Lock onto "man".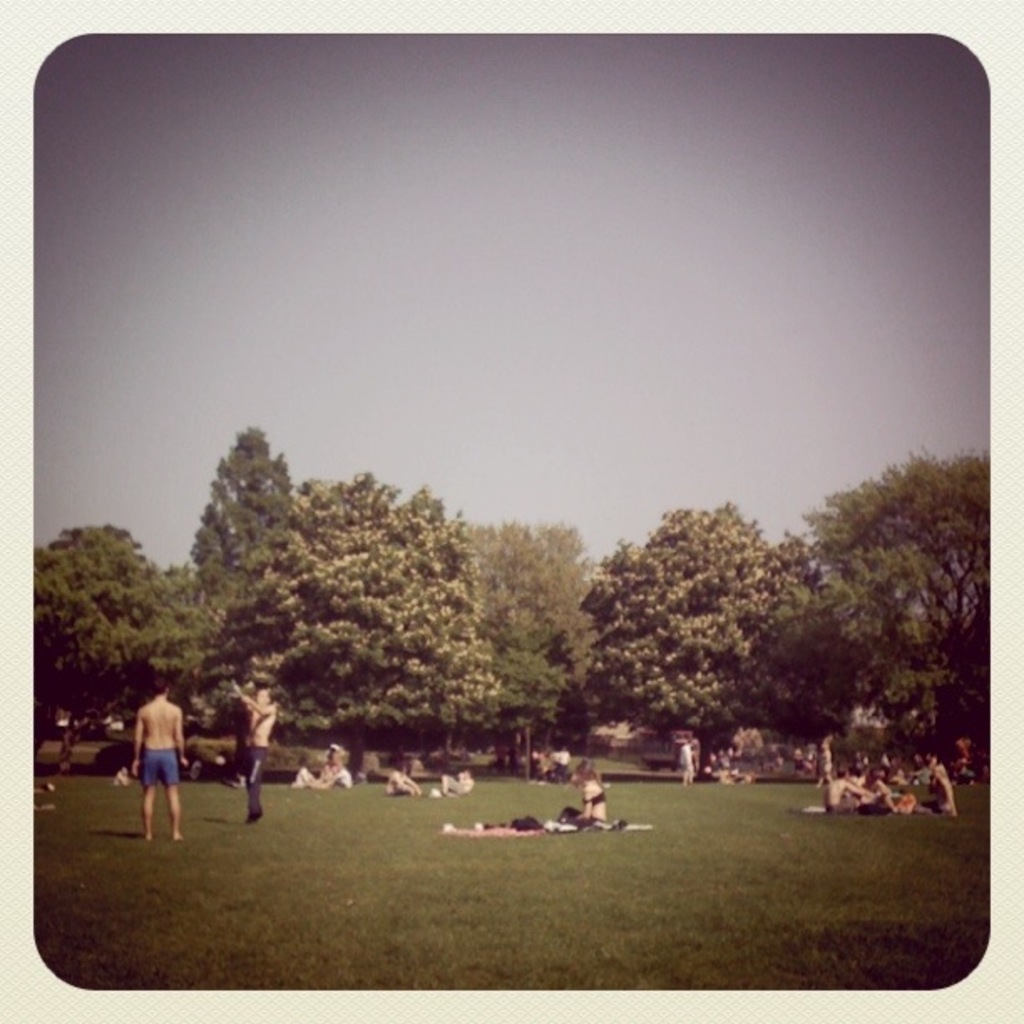
Locked: x1=315 y1=763 x2=355 y2=788.
